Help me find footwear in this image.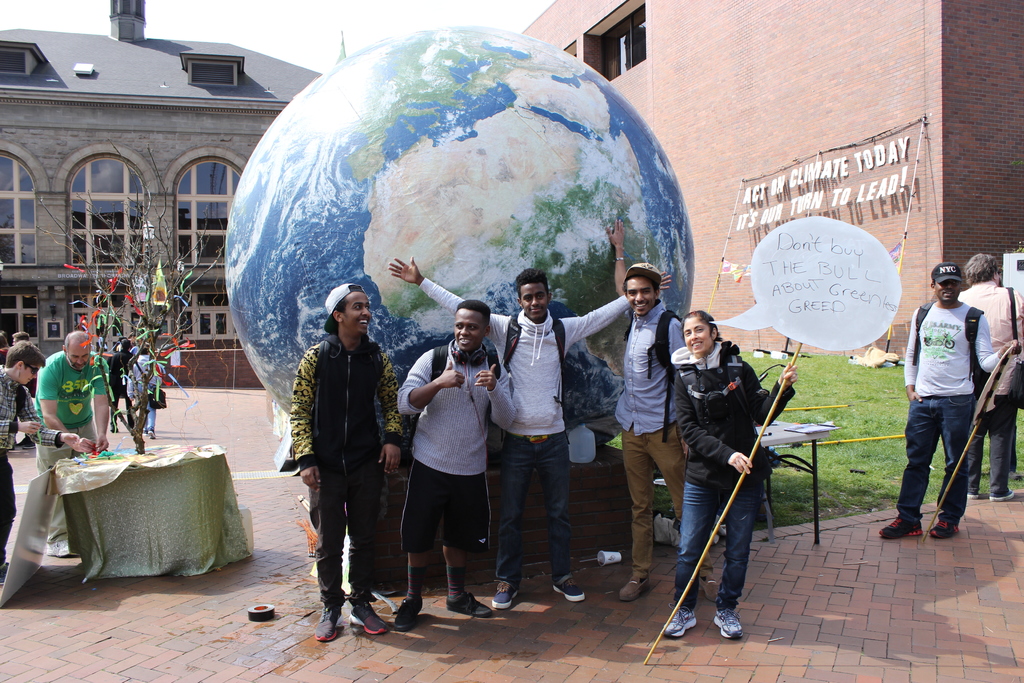
Found it: <bbox>148, 429, 155, 438</bbox>.
